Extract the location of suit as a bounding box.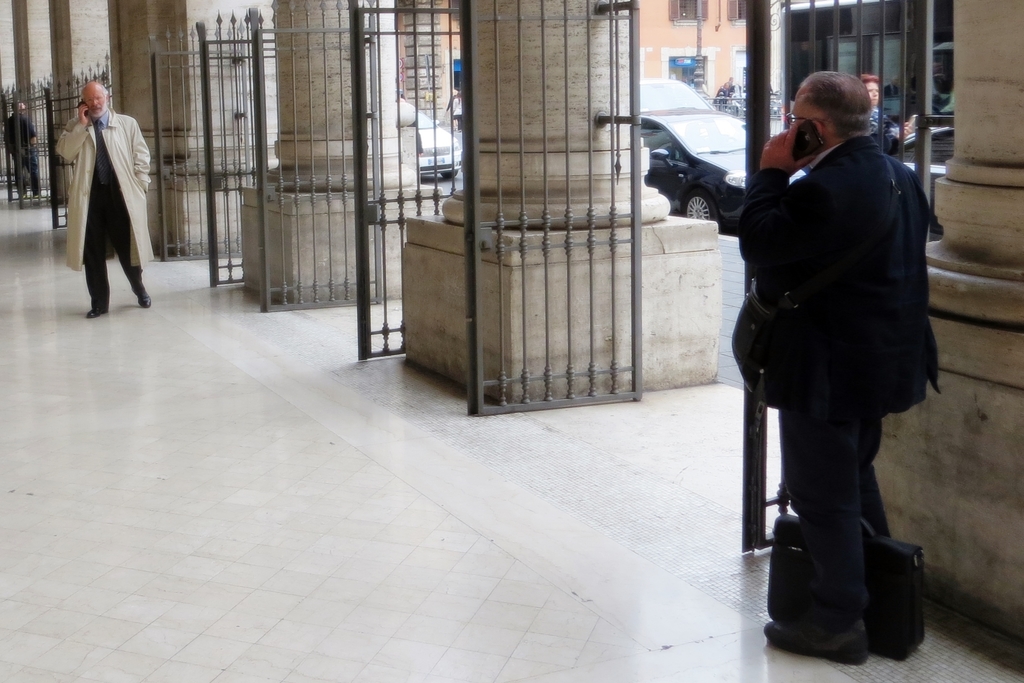
(x1=729, y1=119, x2=952, y2=638).
